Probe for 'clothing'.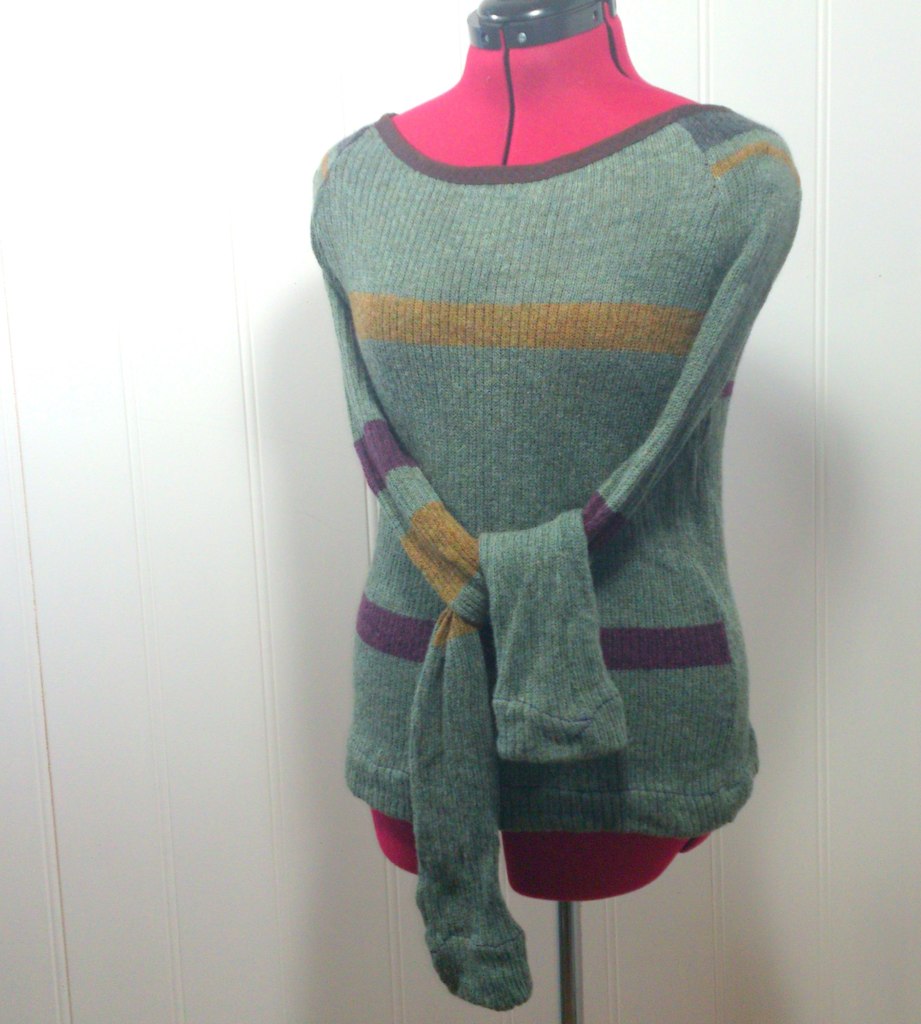
Probe result: <box>306,0,788,984</box>.
